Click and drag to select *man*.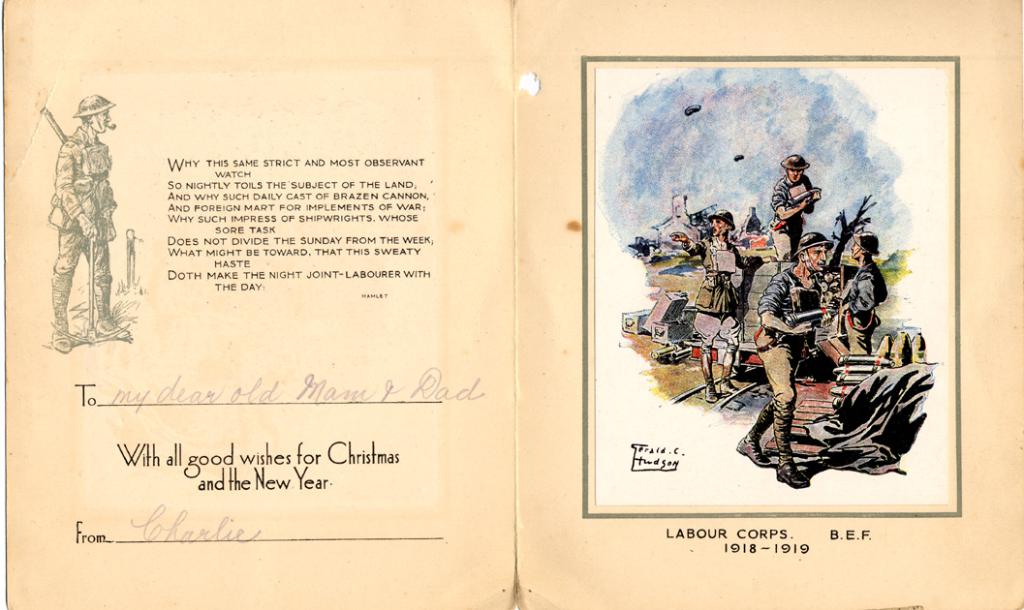
Selection: bbox=[841, 230, 891, 351].
